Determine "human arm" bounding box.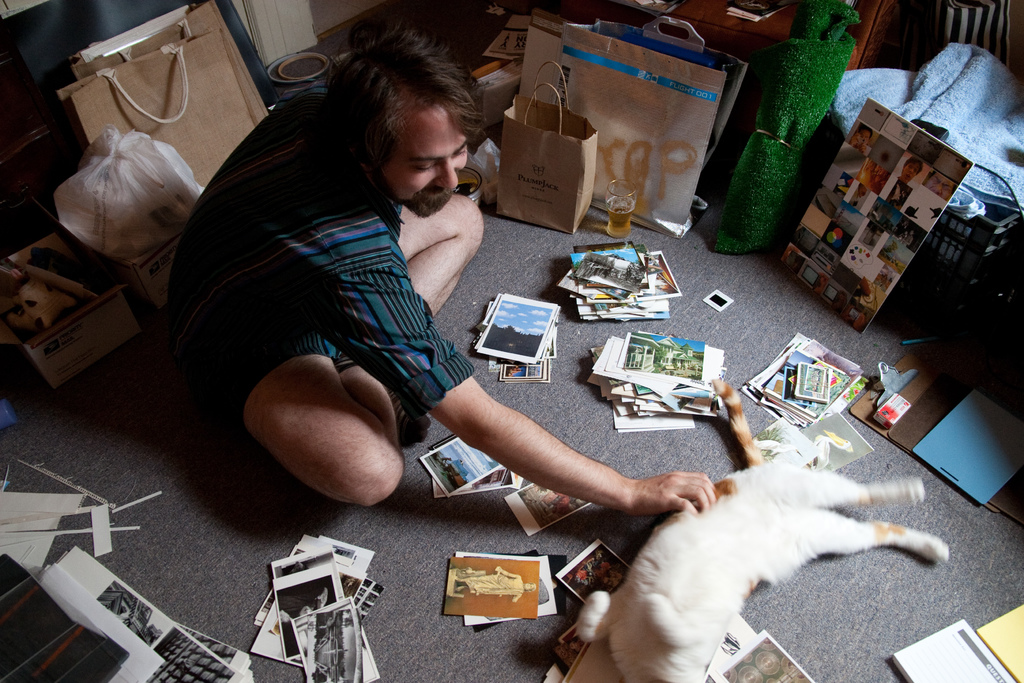
Determined: locate(324, 266, 718, 517).
